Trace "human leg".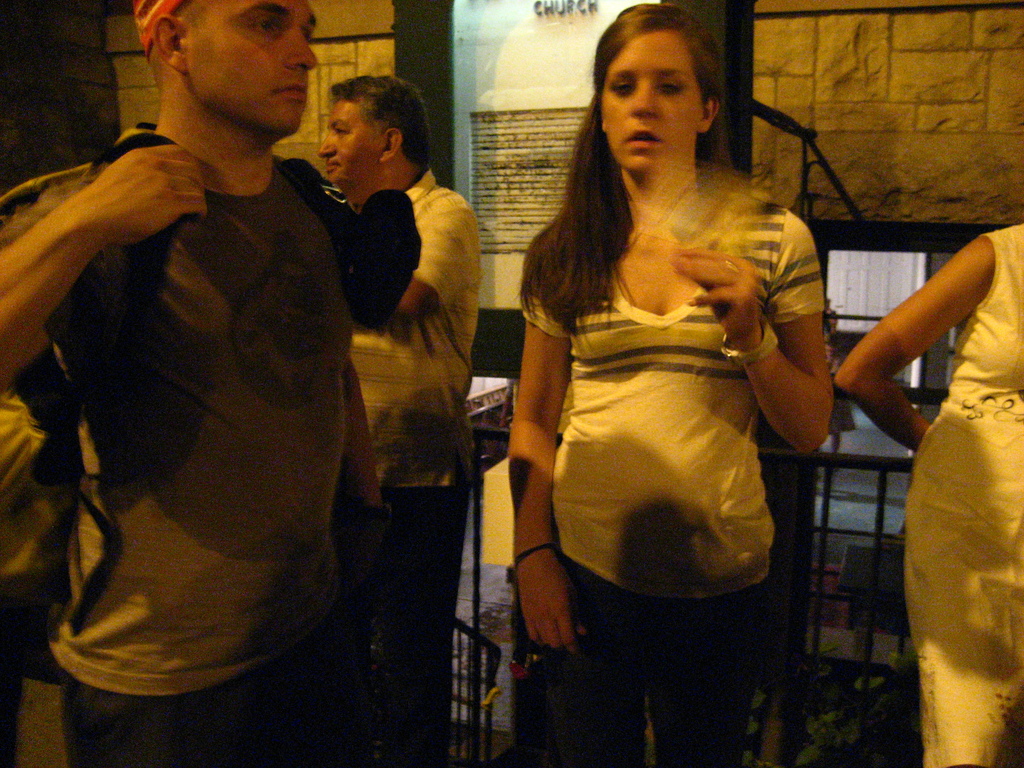
Traced to 902/462/1023/767.
